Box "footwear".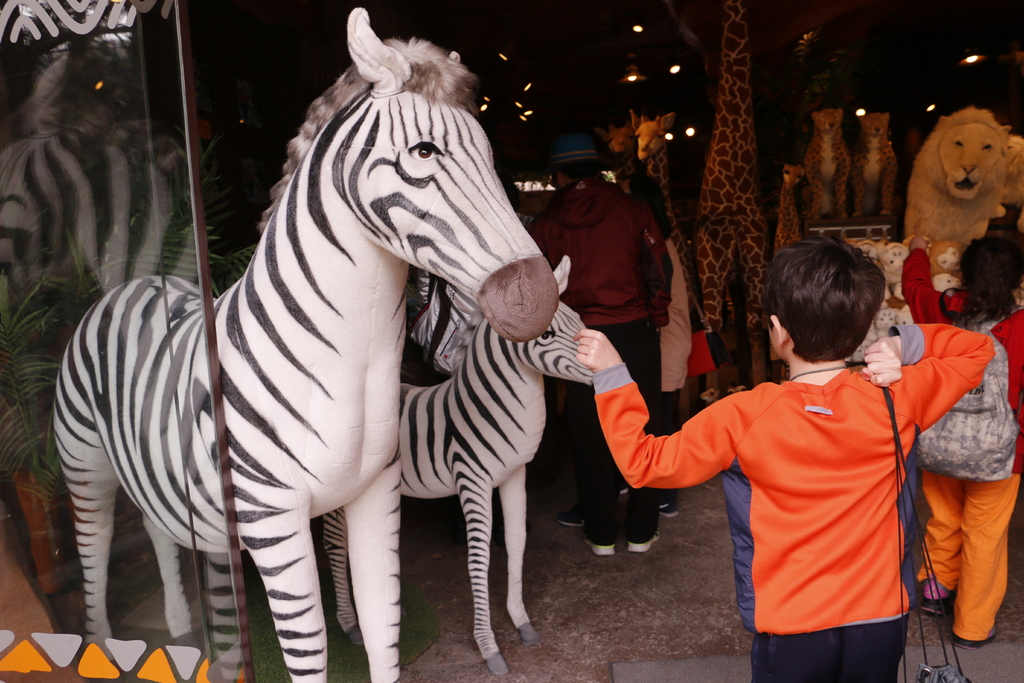
(625, 523, 659, 550).
